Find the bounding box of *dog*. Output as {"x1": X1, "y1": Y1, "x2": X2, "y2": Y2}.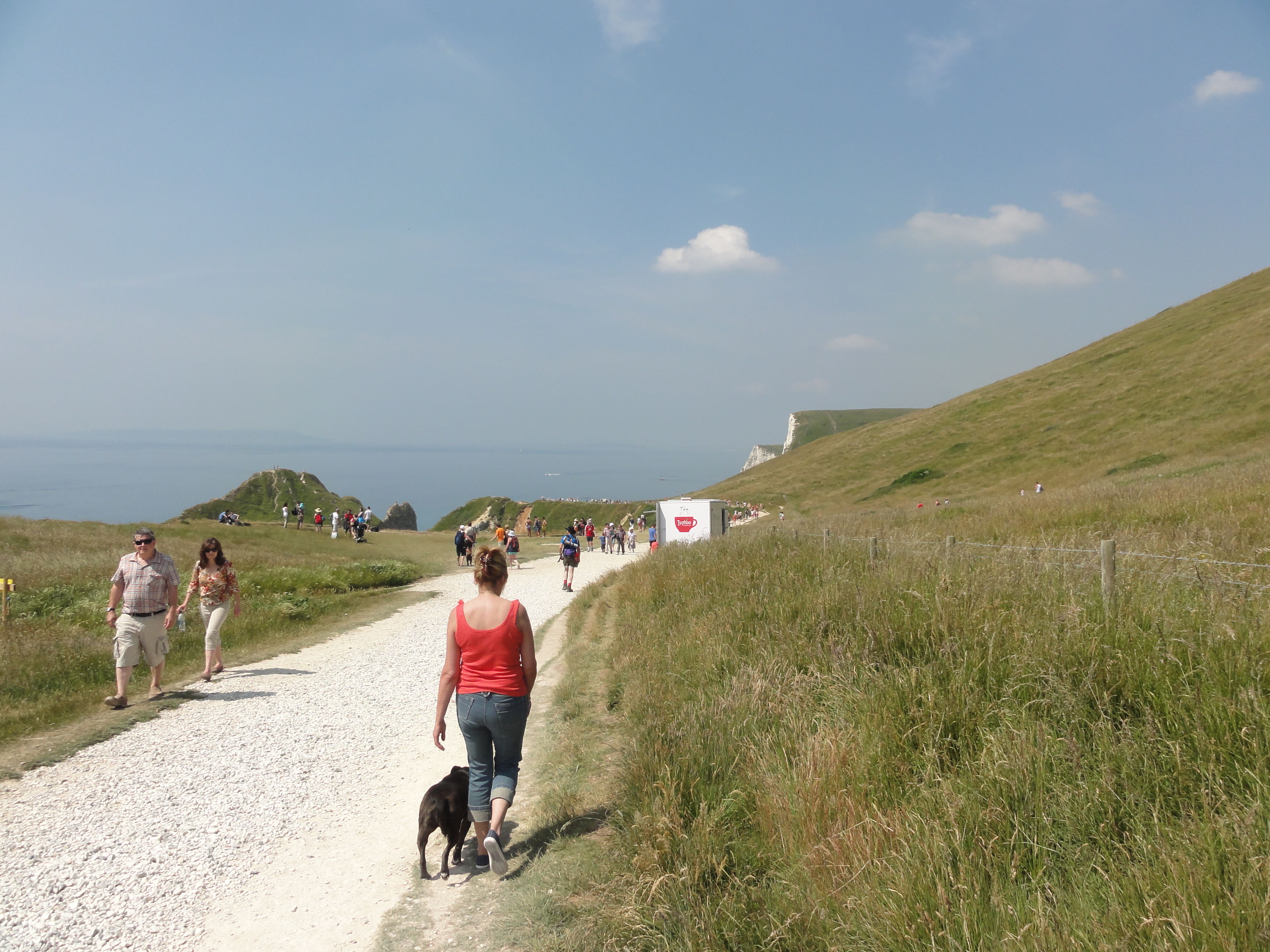
{"x1": 144, "y1": 266, "x2": 167, "y2": 307}.
